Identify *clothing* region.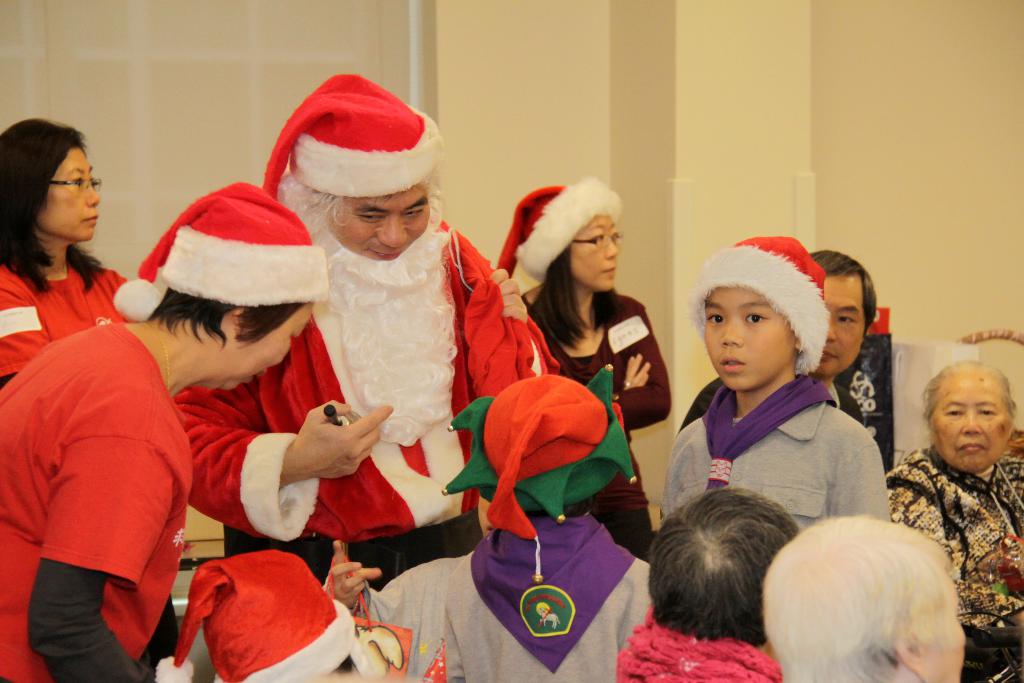
Region: <bbox>890, 425, 1023, 682</bbox>.
